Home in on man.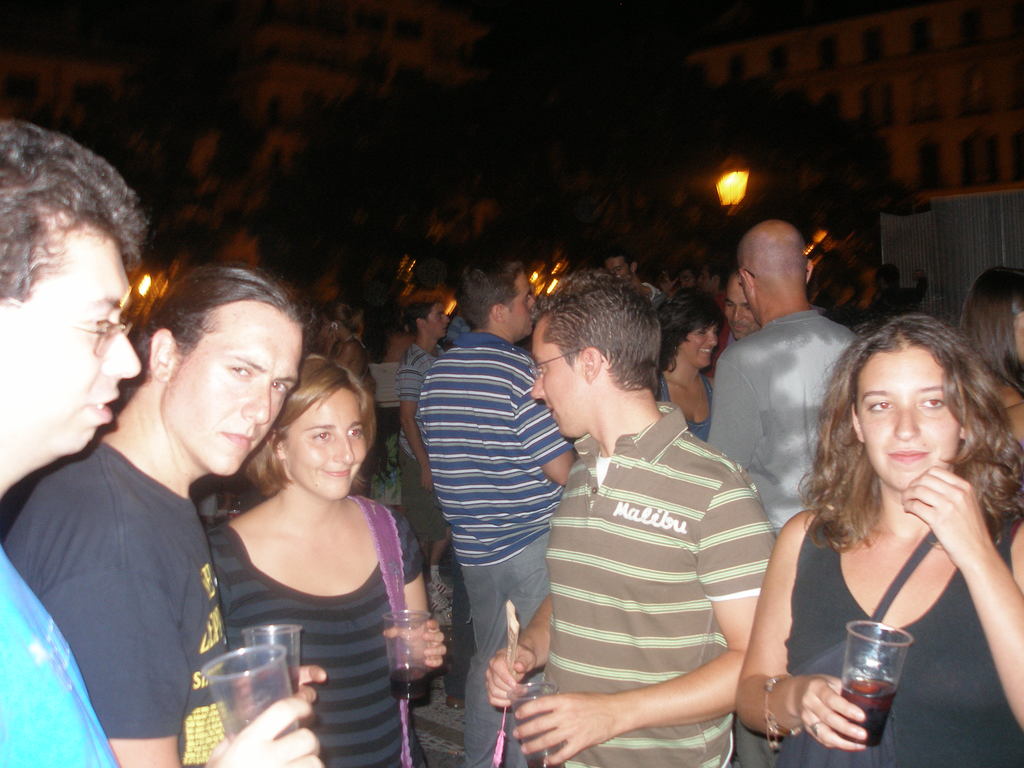
Homed in at (397,303,449,609).
